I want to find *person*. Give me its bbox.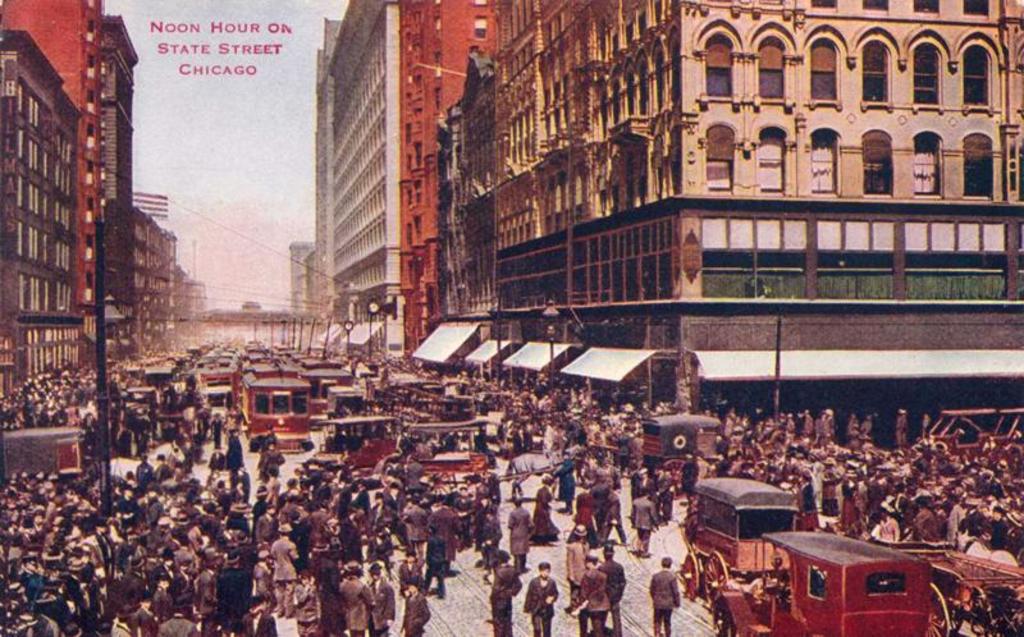
Rect(525, 567, 558, 636).
